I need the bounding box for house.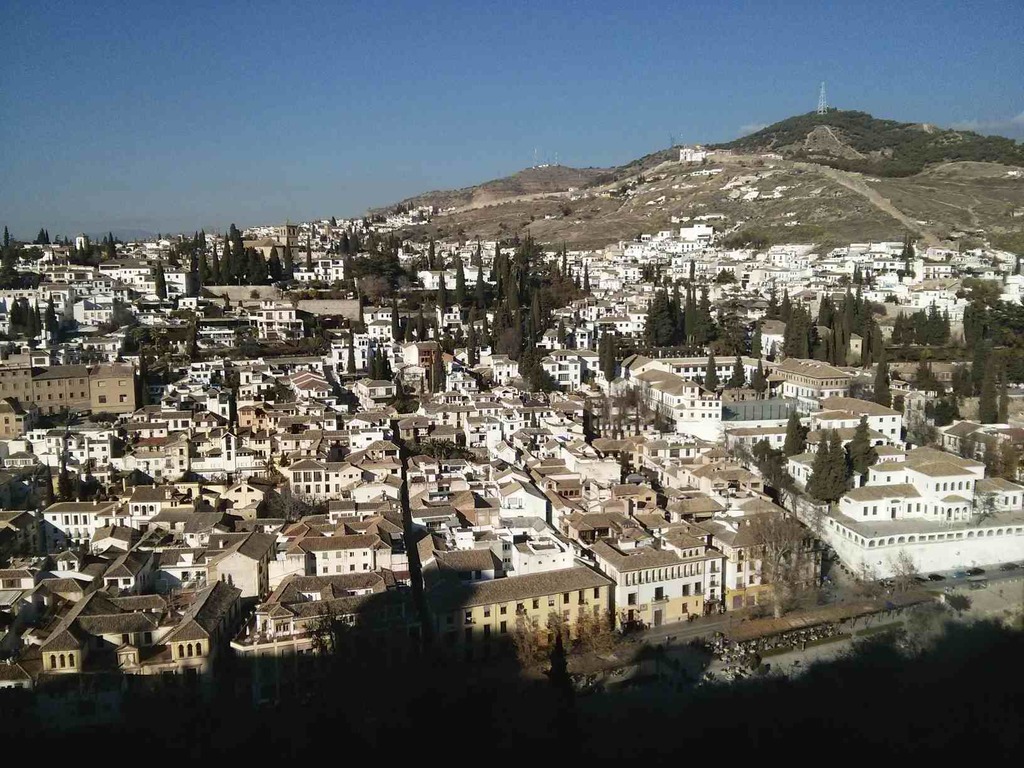
Here it is: pyautogui.locateOnScreen(73, 230, 93, 254).
